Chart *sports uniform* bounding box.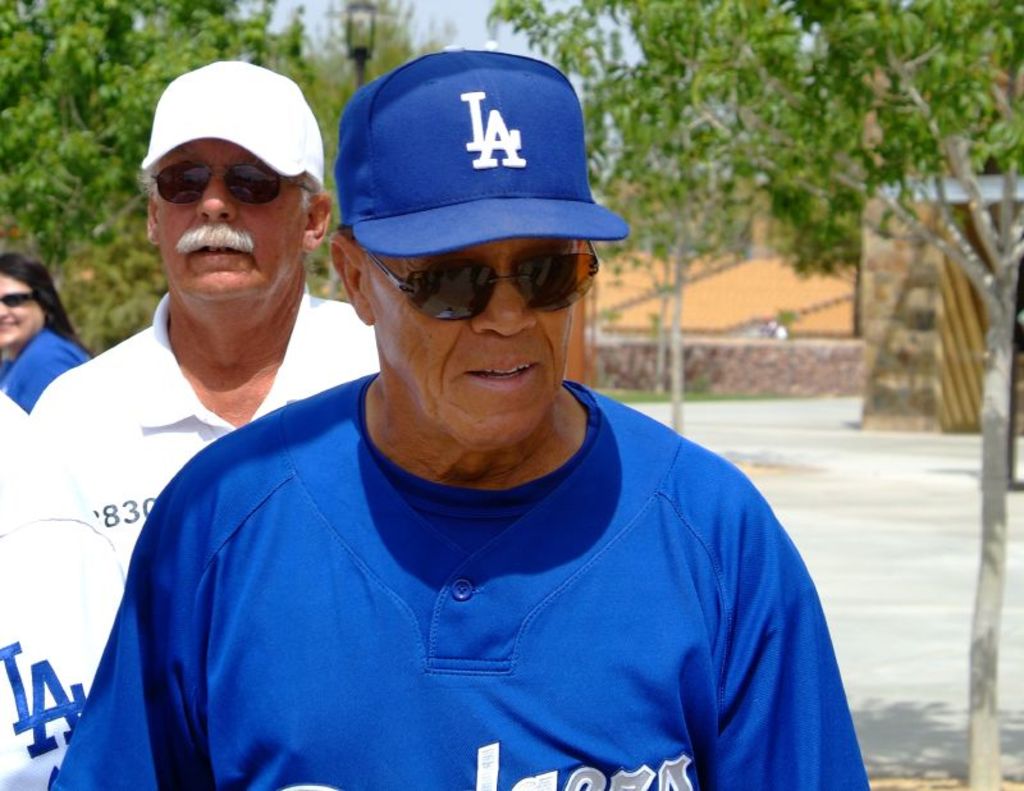
Charted: Rect(27, 294, 389, 593).
